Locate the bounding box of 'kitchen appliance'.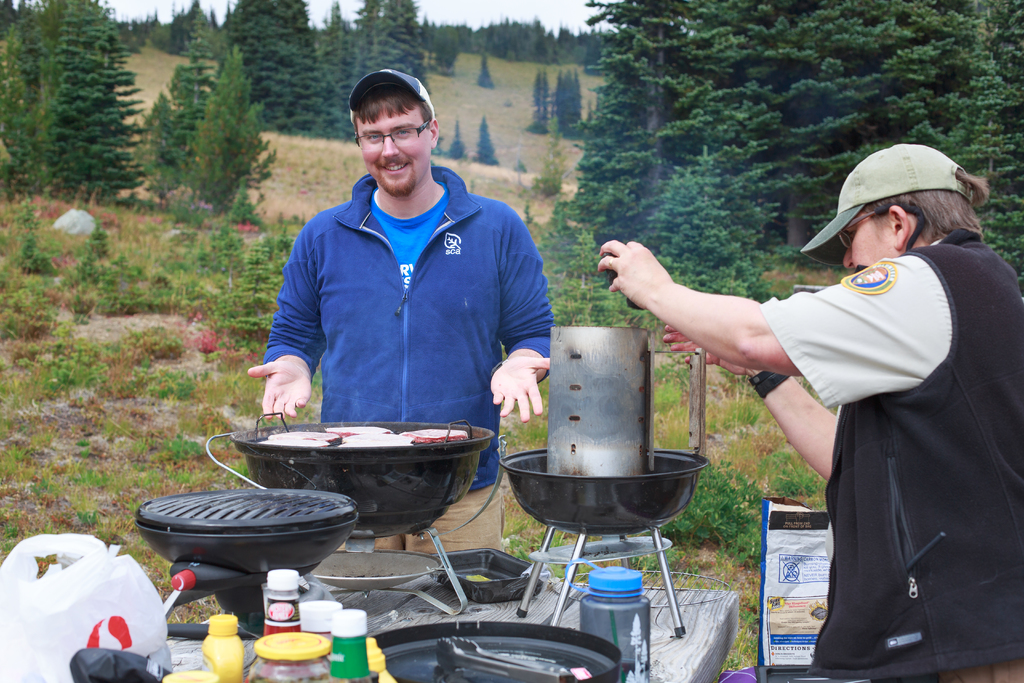
Bounding box: region(134, 488, 360, 641).
